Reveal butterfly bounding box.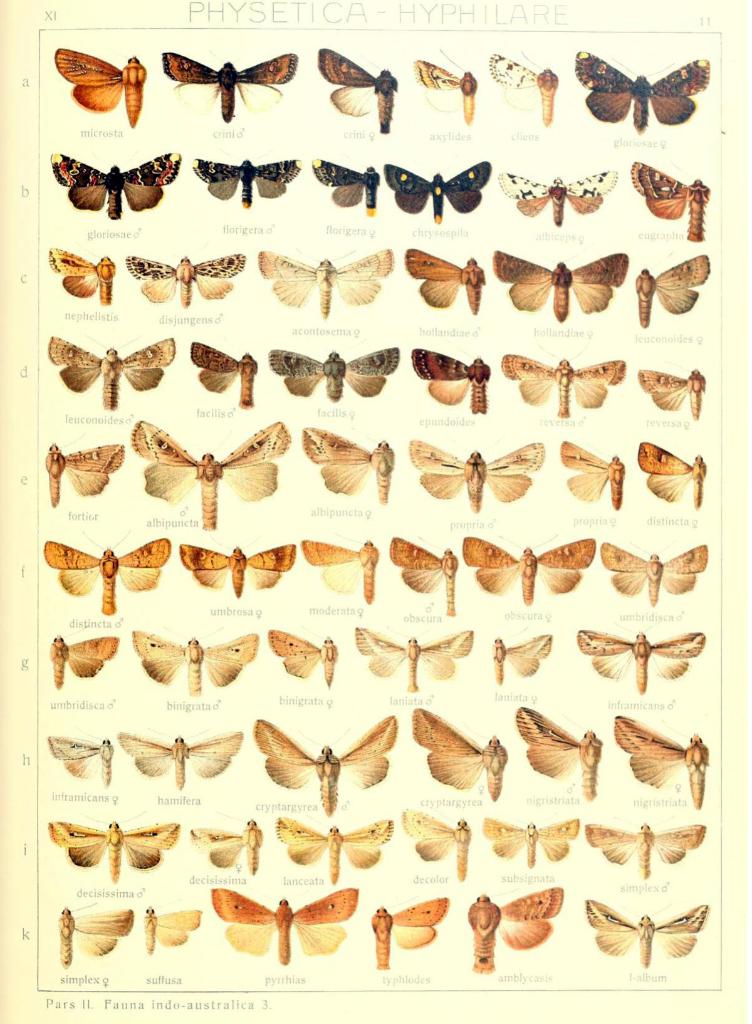
Revealed: [left=184, top=153, right=296, bottom=209].
